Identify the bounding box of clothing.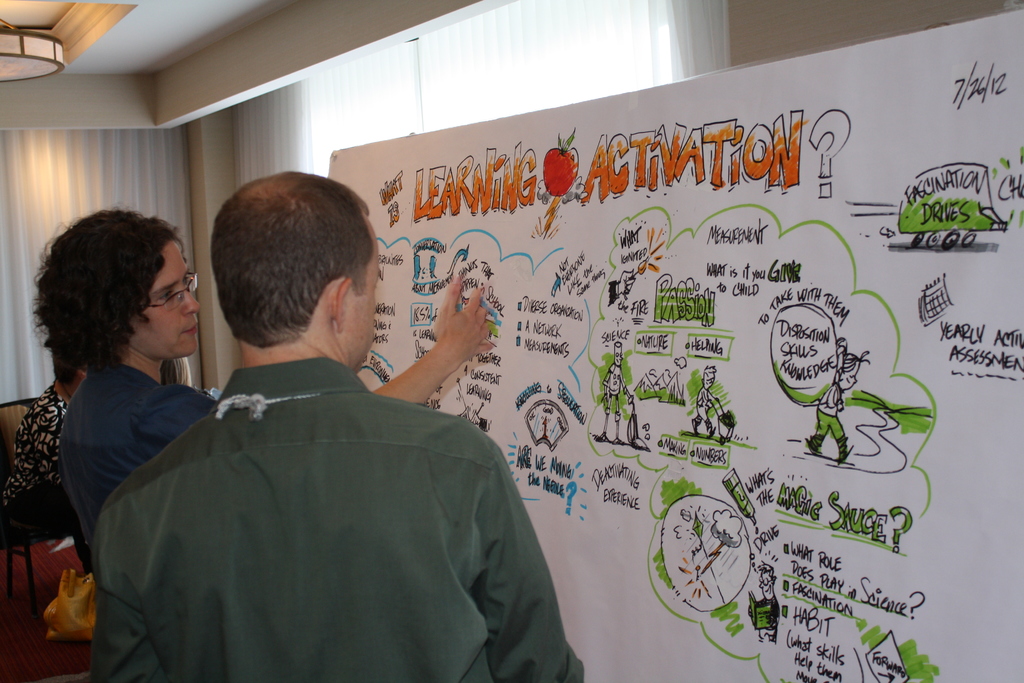
65 365 220 552.
